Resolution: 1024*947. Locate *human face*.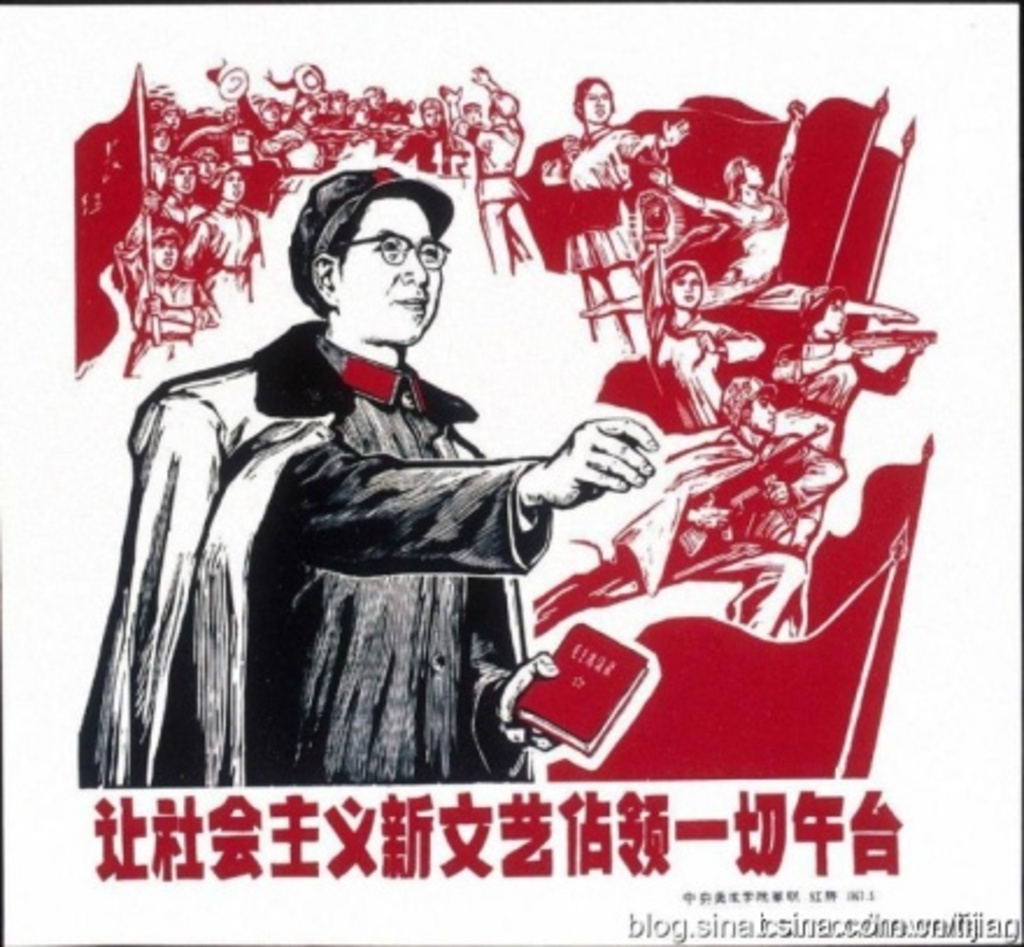
822/293/849/333.
